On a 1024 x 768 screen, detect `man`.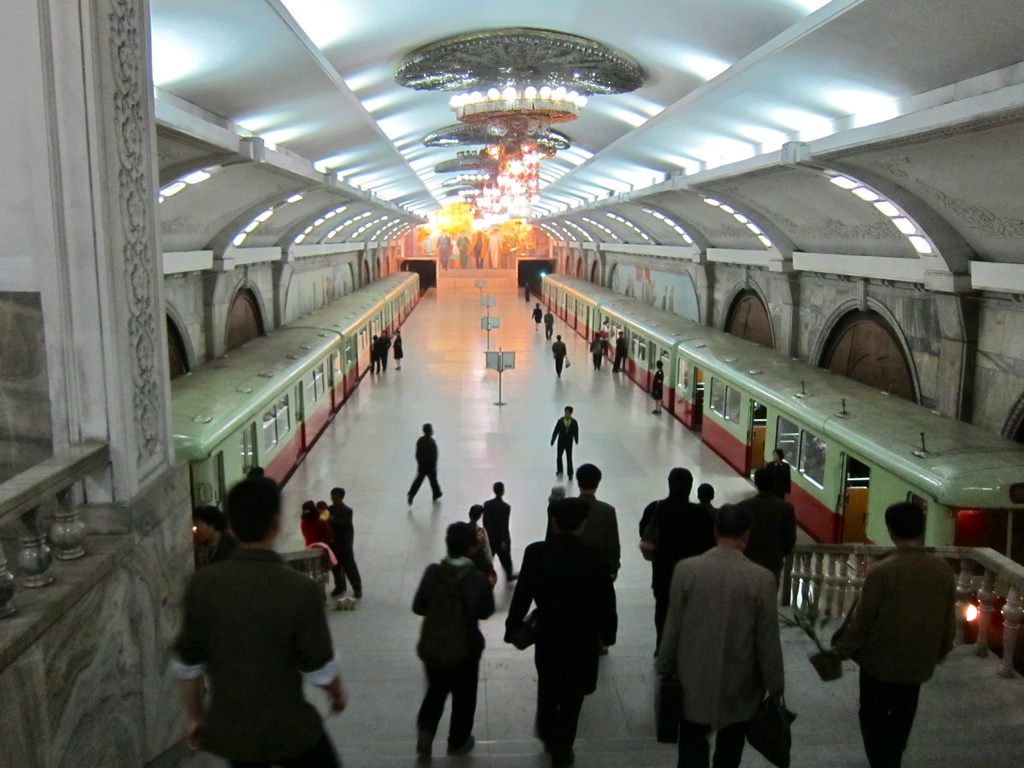
Rect(548, 407, 580, 478).
